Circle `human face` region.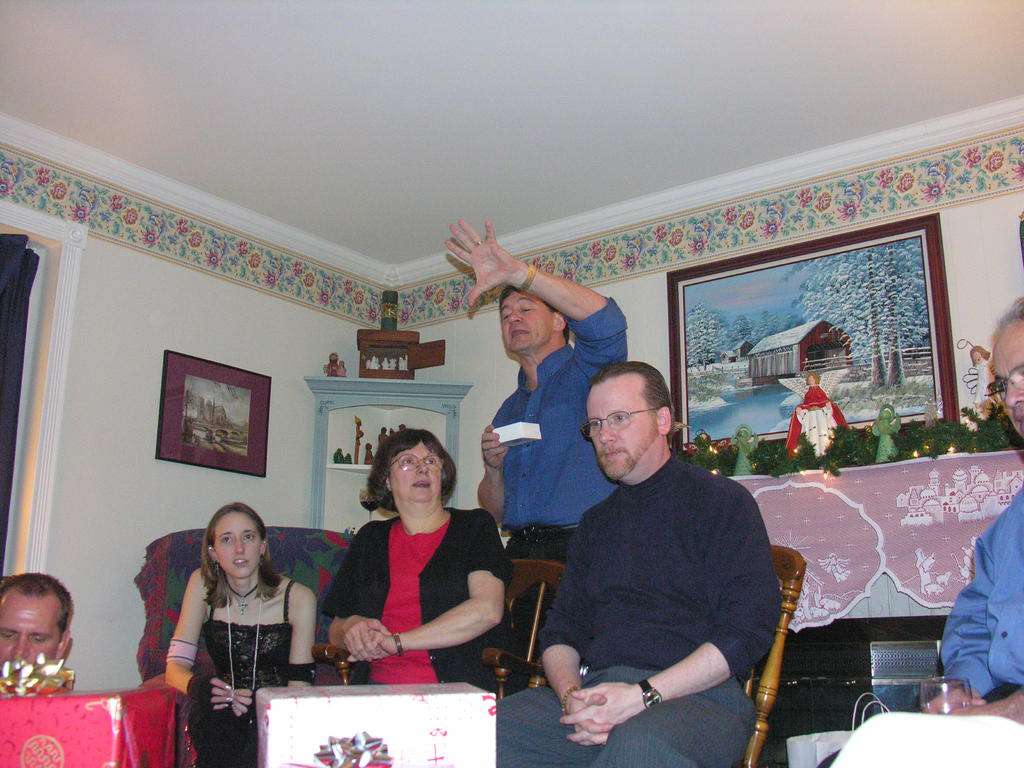
Region: (left=0, top=589, right=63, bottom=666).
